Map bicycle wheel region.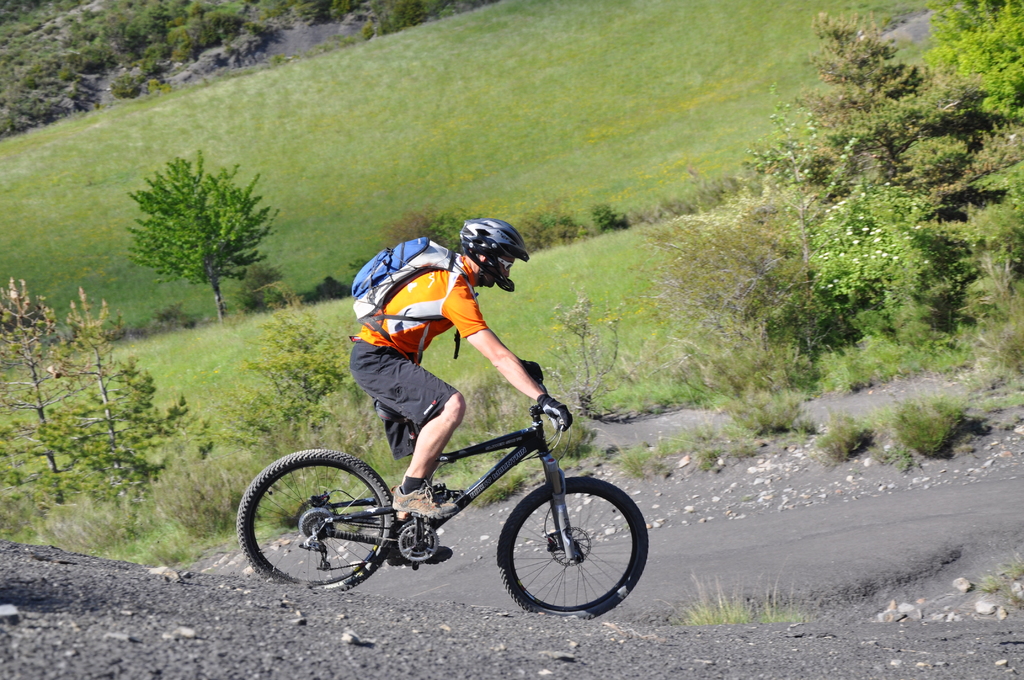
Mapped to {"left": 234, "top": 448, "right": 399, "bottom": 596}.
